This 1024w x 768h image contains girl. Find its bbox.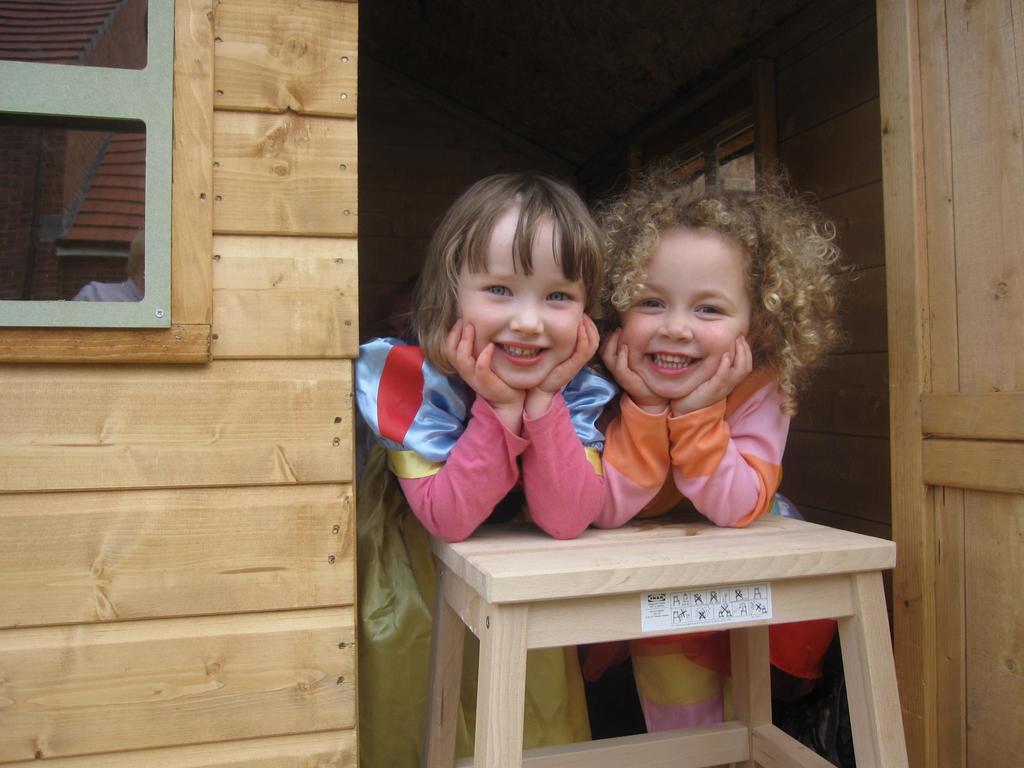
613, 174, 852, 719.
